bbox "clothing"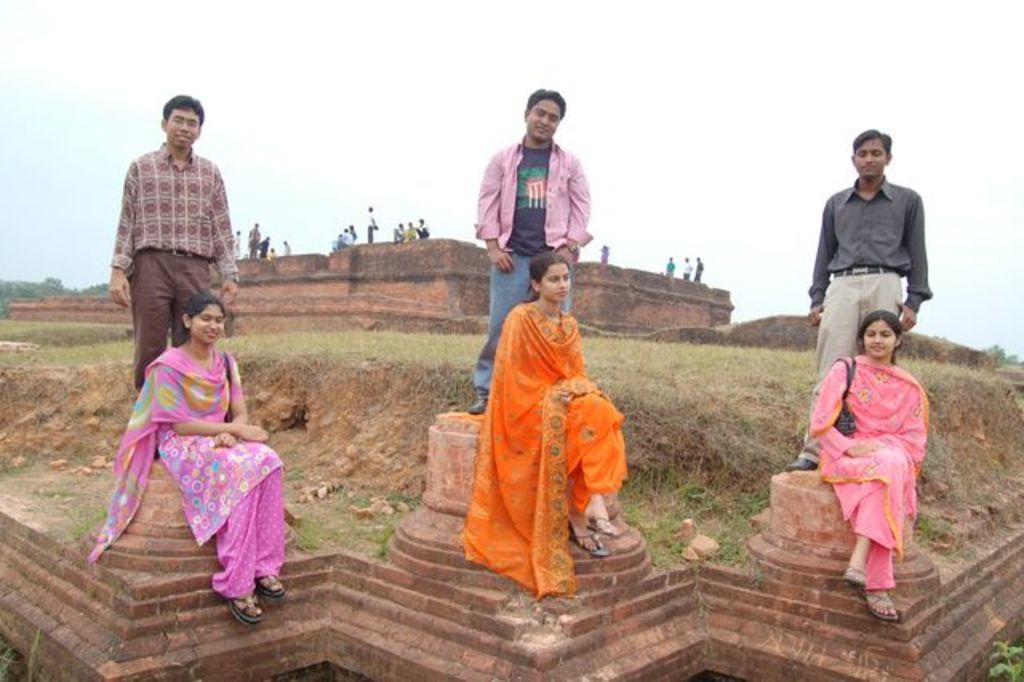
{"x1": 472, "y1": 130, "x2": 592, "y2": 399}
